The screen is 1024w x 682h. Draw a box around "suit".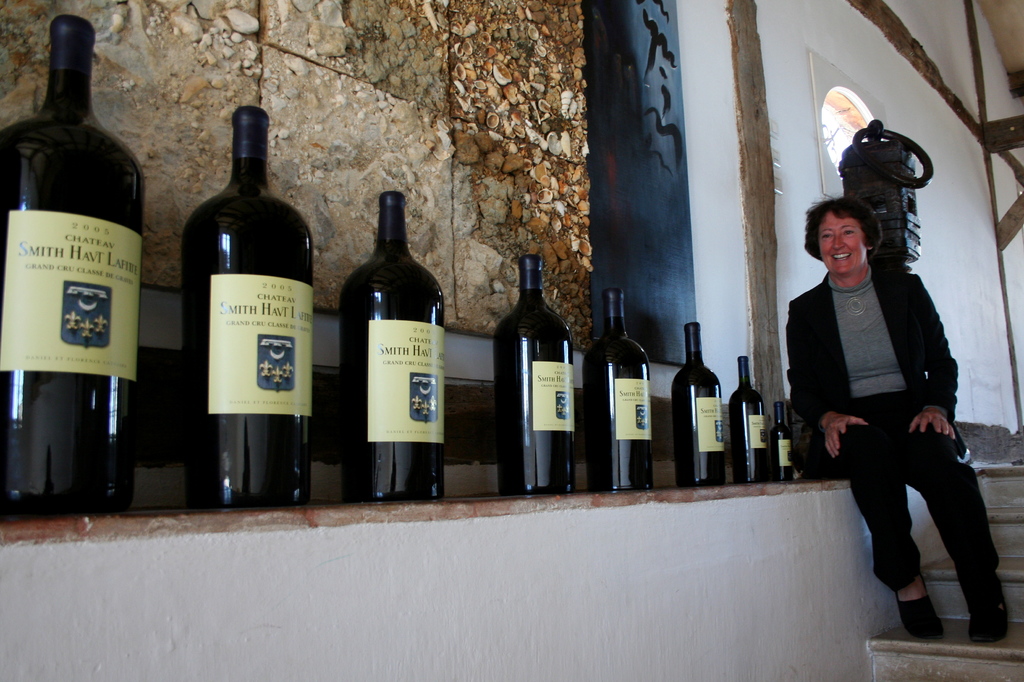
rect(774, 193, 980, 577).
